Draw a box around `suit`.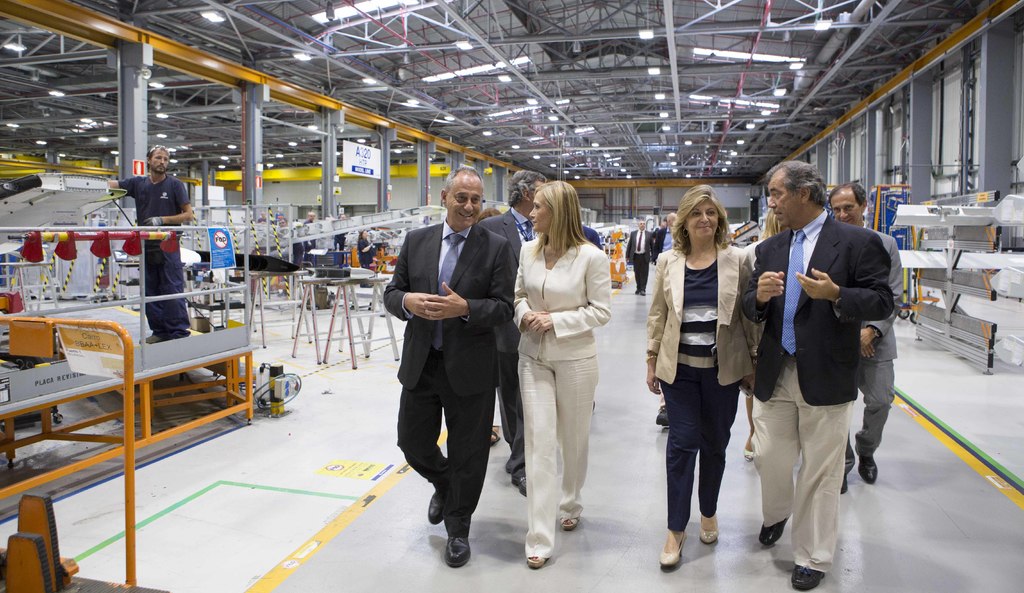
<bbox>385, 225, 512, 537</bbox>.
